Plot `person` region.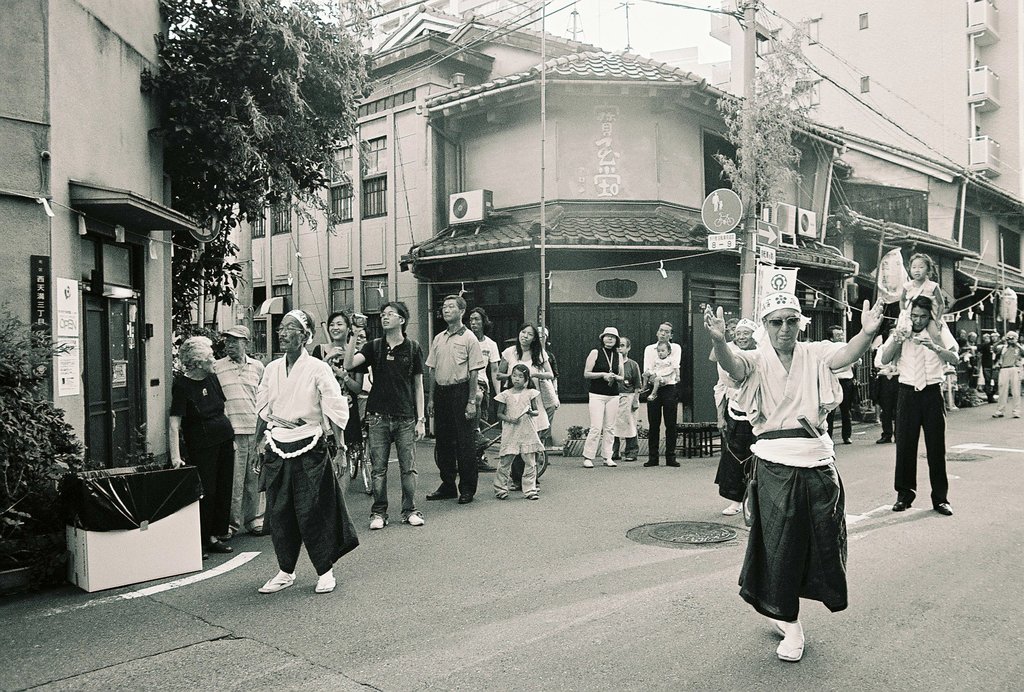
Plotted at (464, 303, 500, 430).
